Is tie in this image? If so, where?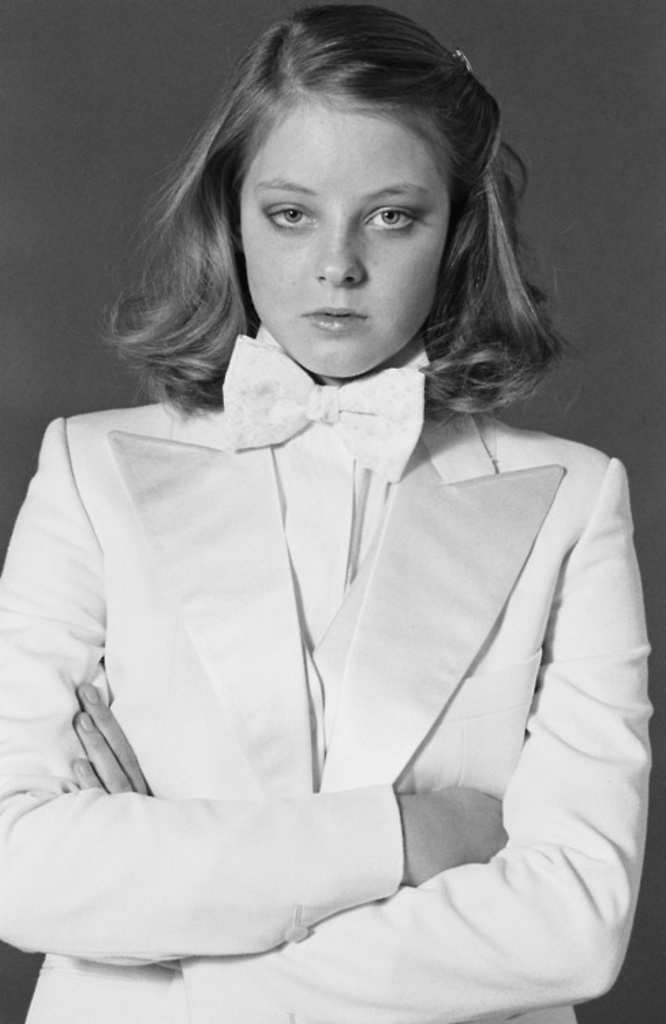
Yes, at {"left": 217, "top": 328, "right": 422, "bottom": 478}.
